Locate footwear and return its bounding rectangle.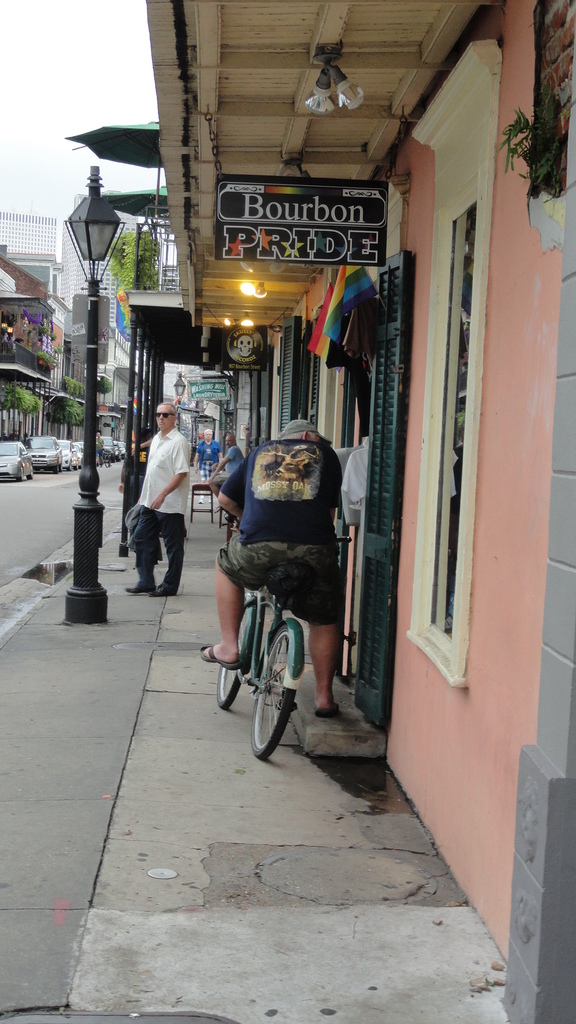
317 703 344 716.
